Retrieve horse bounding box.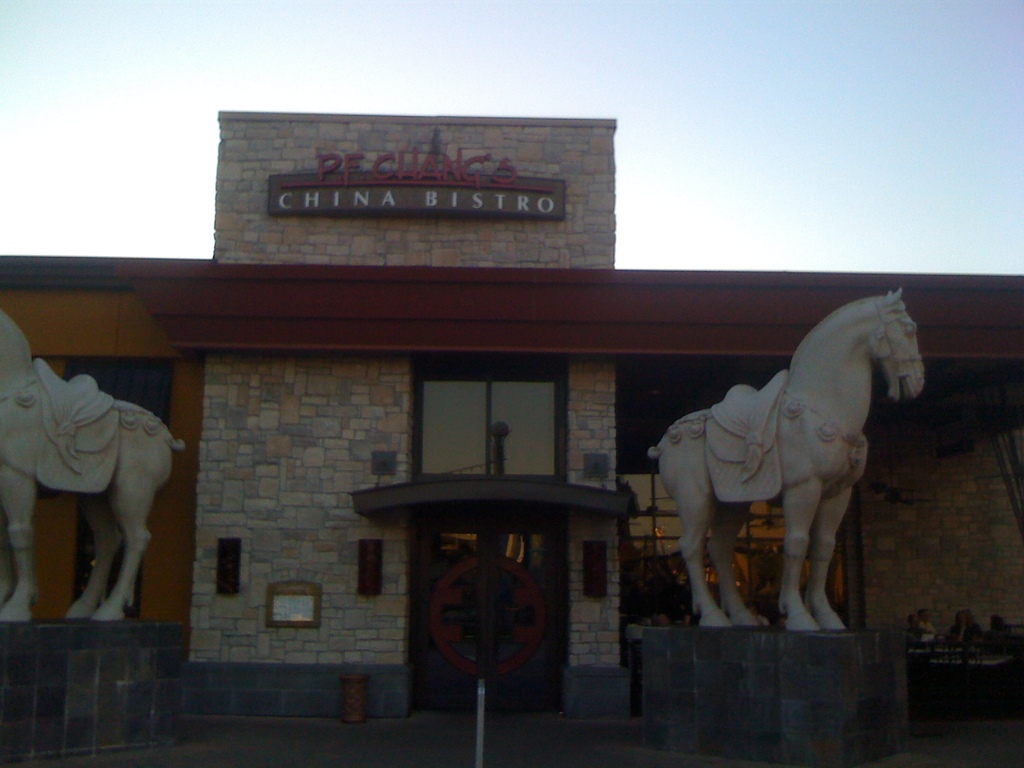
Bounding box: bbox=[648, 285, 927, 625].
